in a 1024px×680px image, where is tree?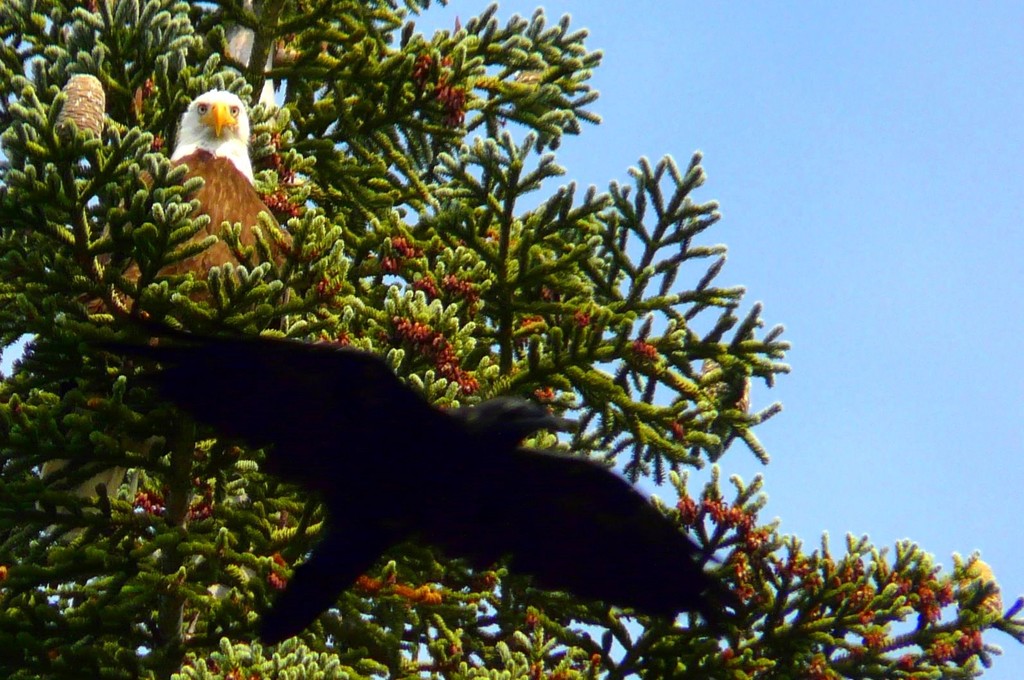
box(0, 0, 1023, 679).
